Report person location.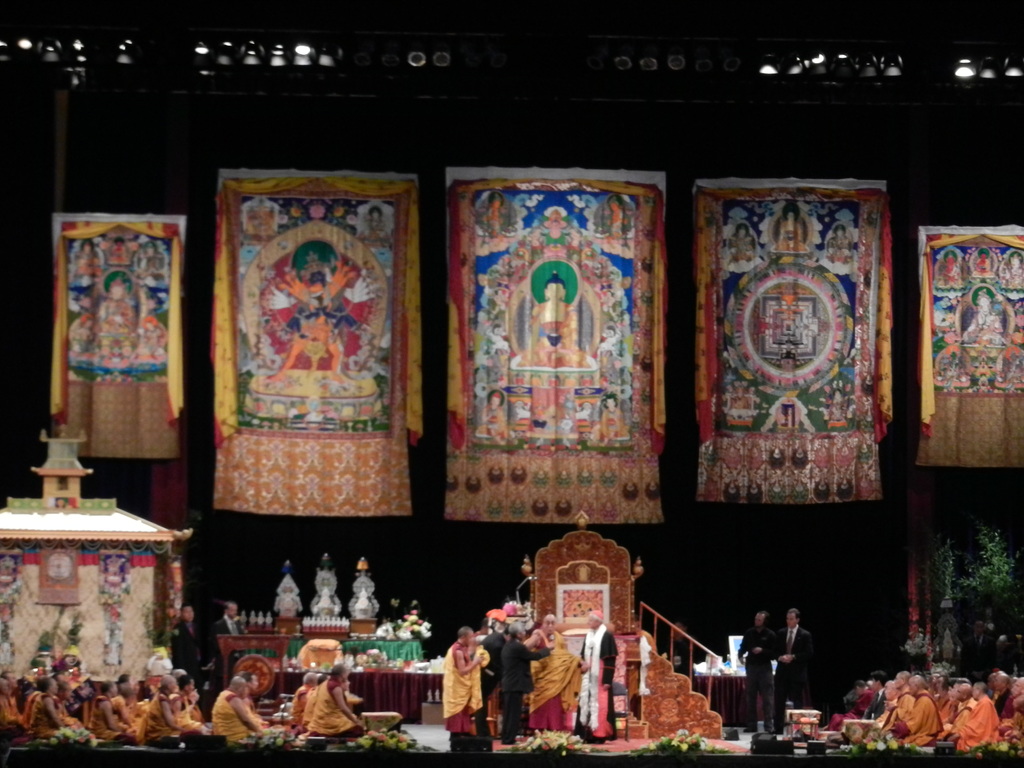
Report: 961 294 1018 353.
